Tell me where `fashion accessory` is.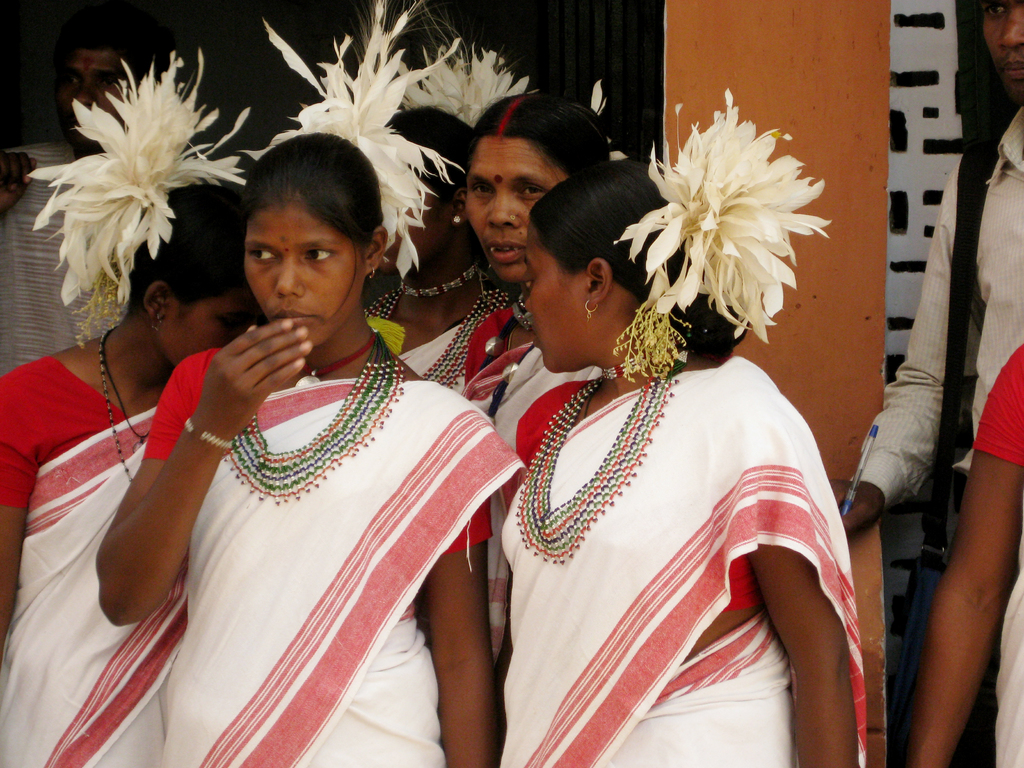
`fashion accessory` is at box=[367, 261, 375, 282].
